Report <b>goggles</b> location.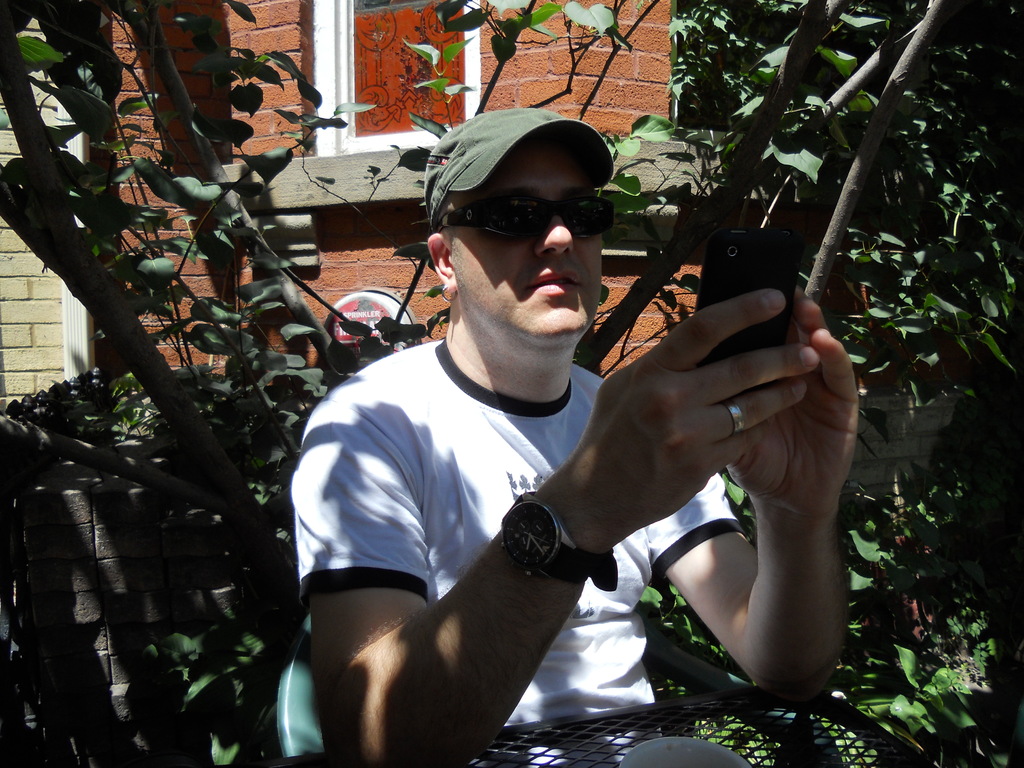
Report: locate(438, 176, 610, 243).
